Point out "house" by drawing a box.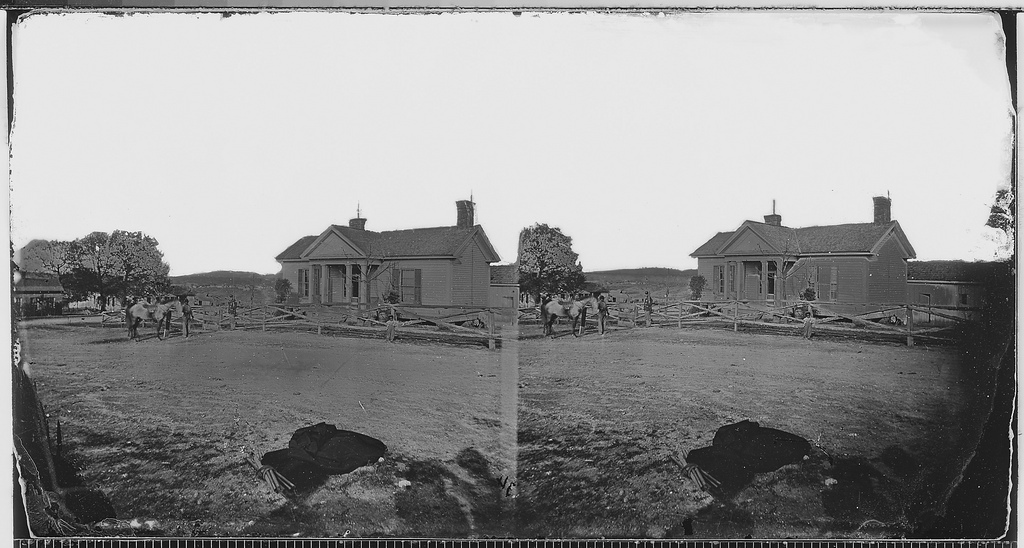
region(906, 275, 987, 313).
